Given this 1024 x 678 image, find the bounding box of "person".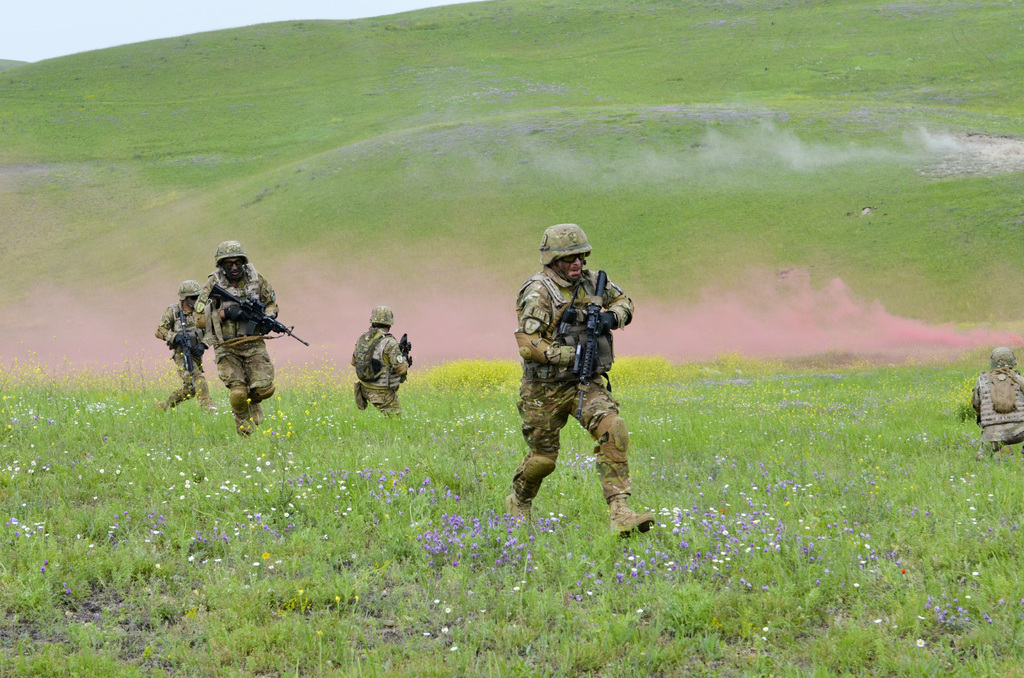
(left=351, top=305, right=408, bottom=422).
